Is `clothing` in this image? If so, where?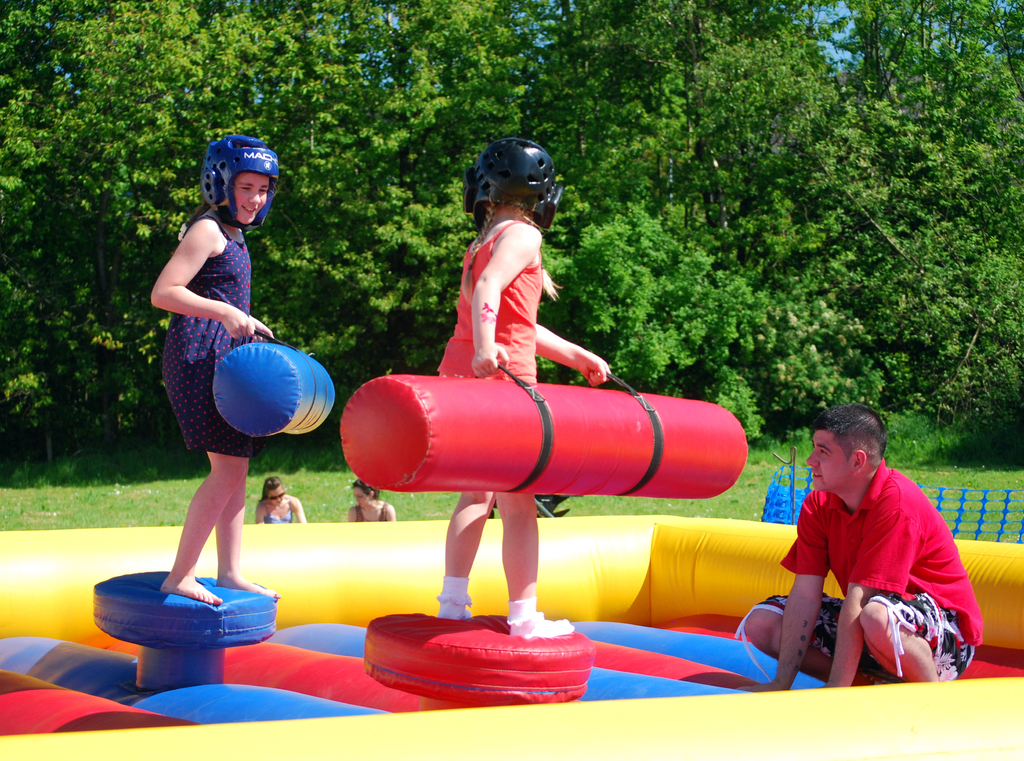
Yes, at locate(735, 471, 983, 670).
